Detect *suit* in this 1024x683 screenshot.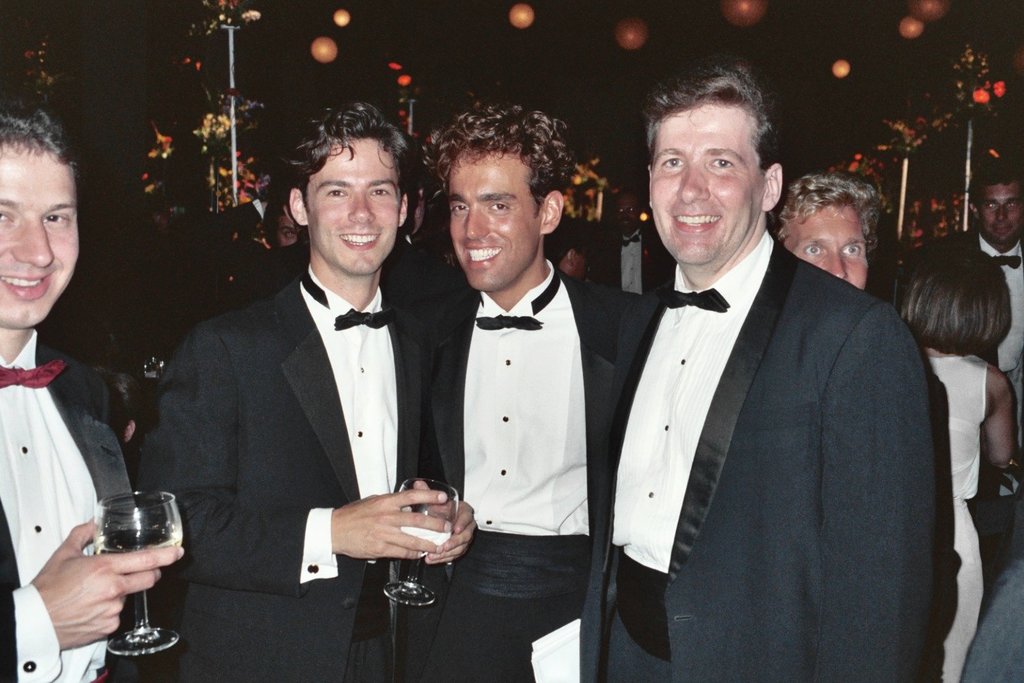
Detection: <bbox>600, 226, 663, 296</bbox>.
